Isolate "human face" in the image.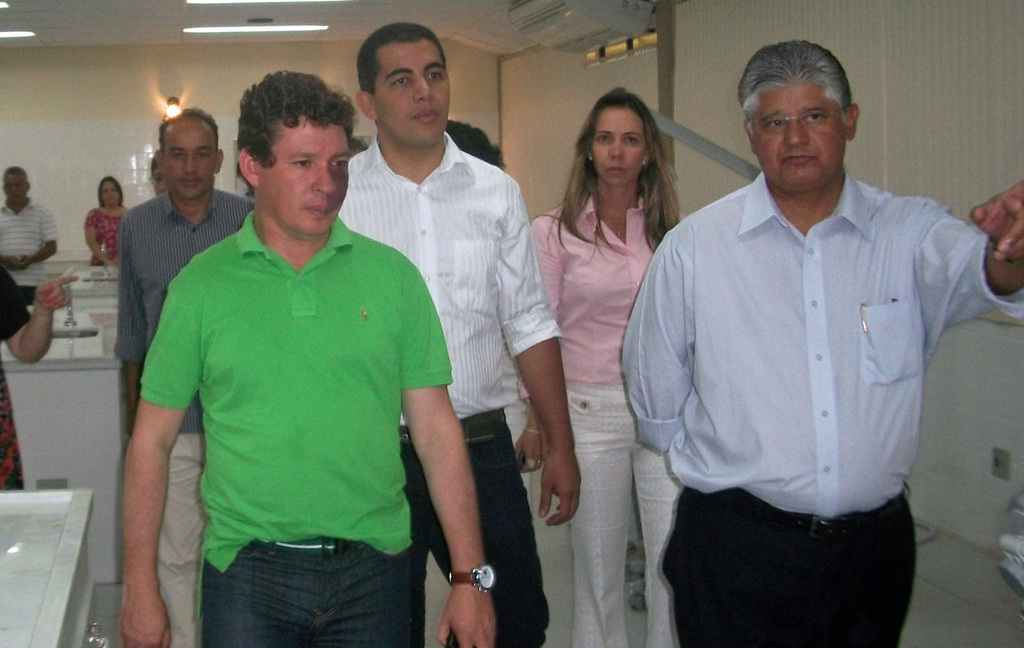
Isolated region: bbox=[374, 40, 448, 147].
